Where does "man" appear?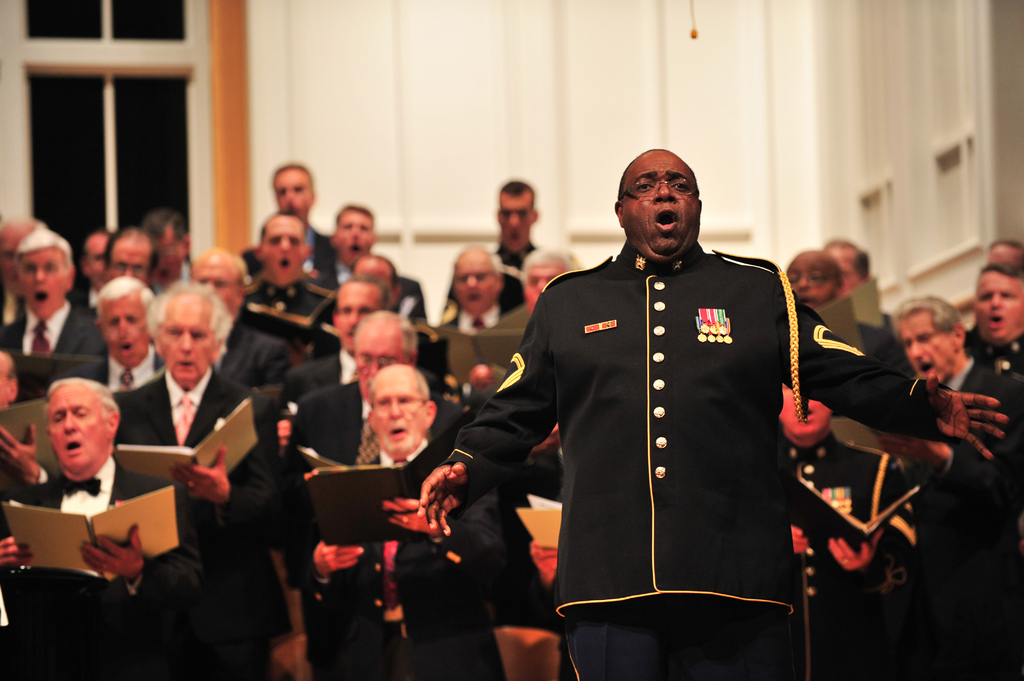
Appears at x1=432 y1=241 x2=525 y2=377.
